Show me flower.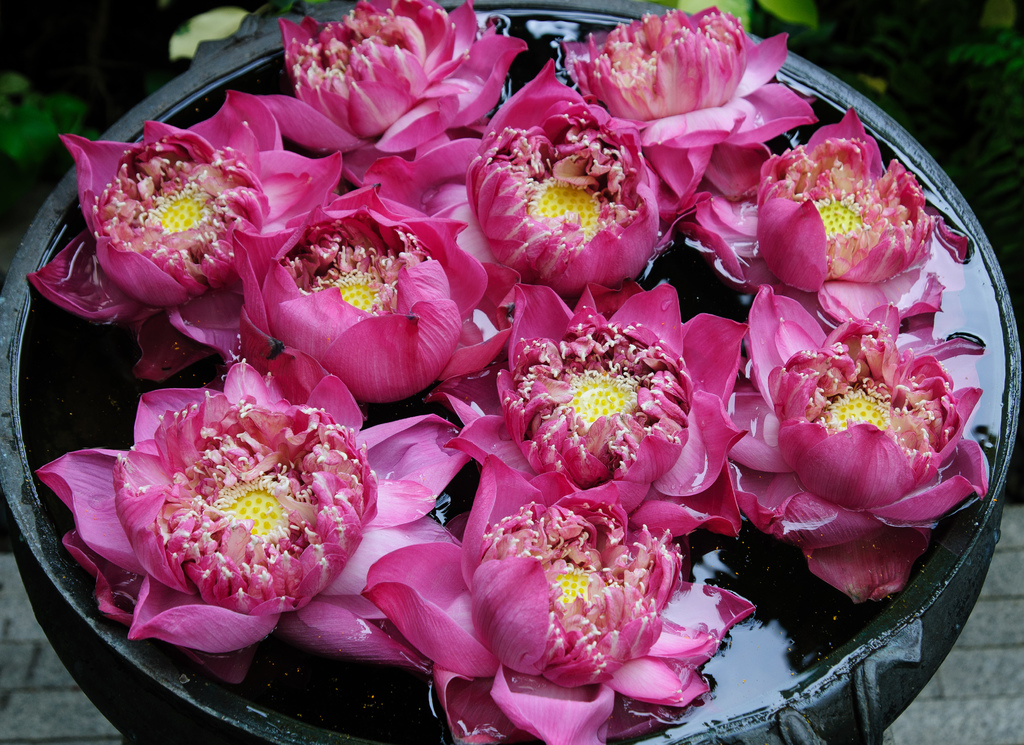
flower is here: 692 108 992 337.
